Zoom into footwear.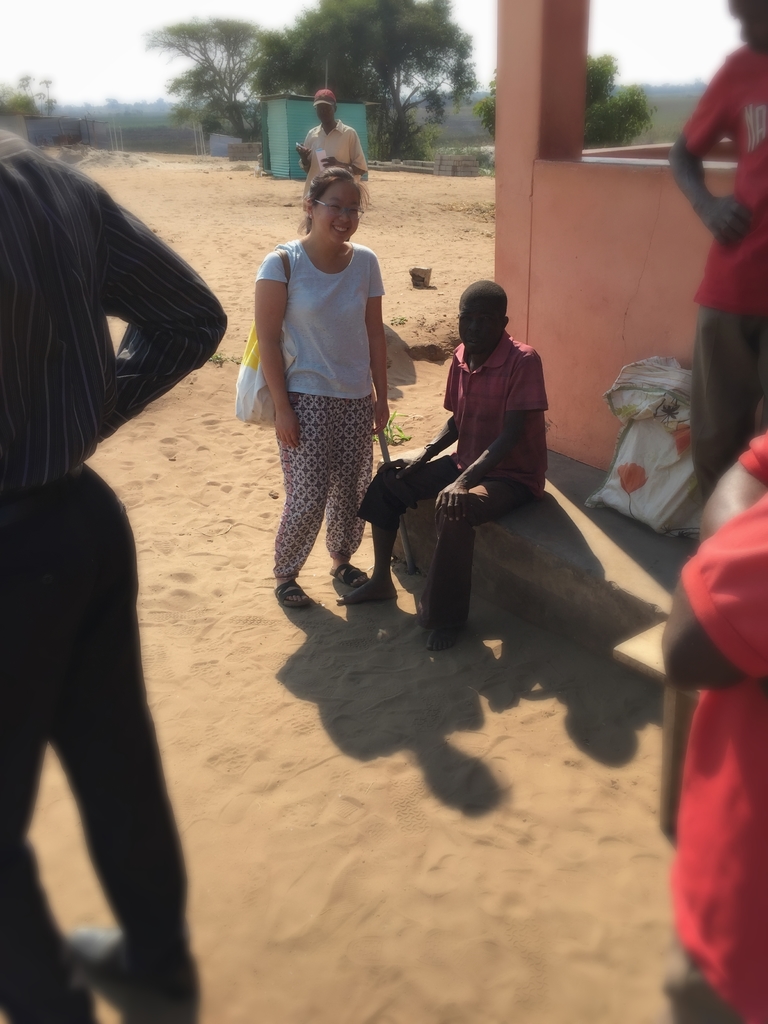
Zoom target: locate(326, 566, 360, 588).
